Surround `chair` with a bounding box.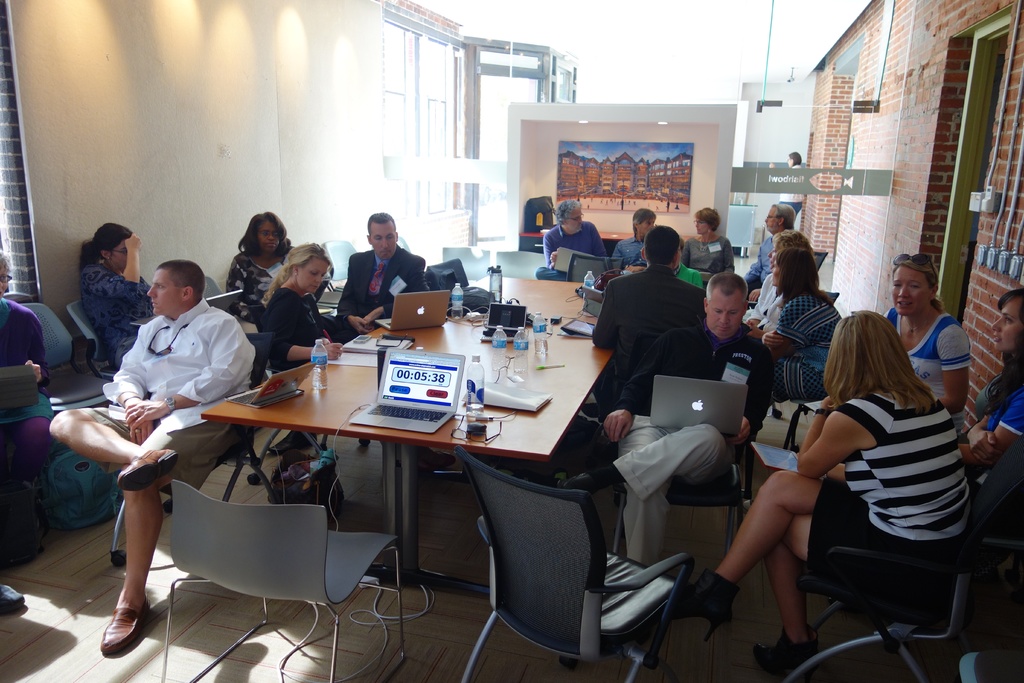
bbox=[40, 300, 112, 410].
